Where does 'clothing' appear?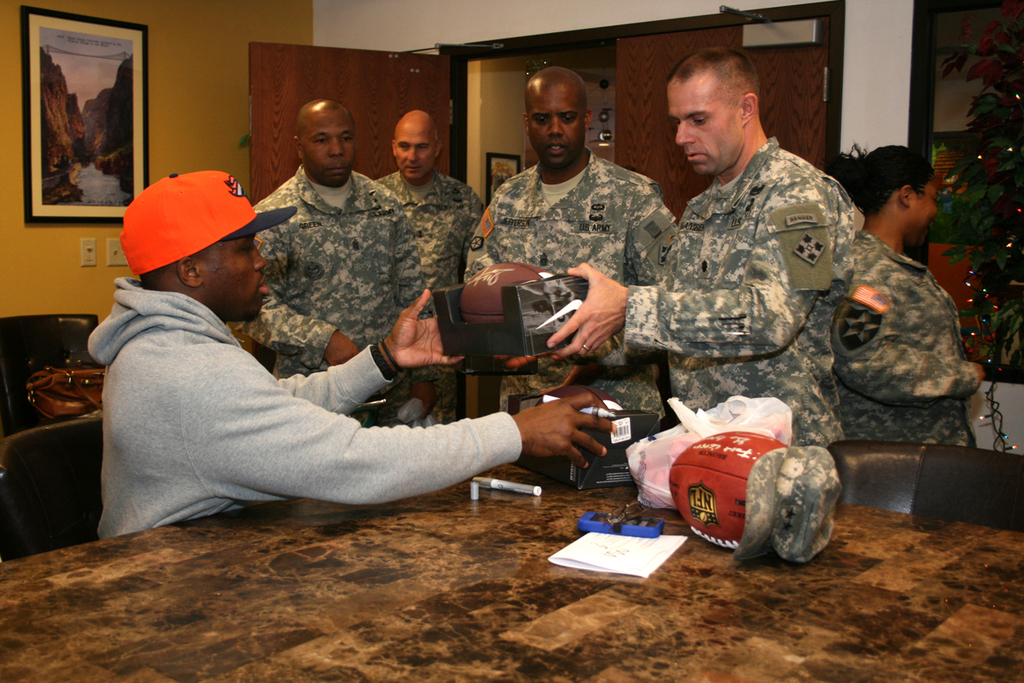
Appears at box=[463, 149, 681, 435].
